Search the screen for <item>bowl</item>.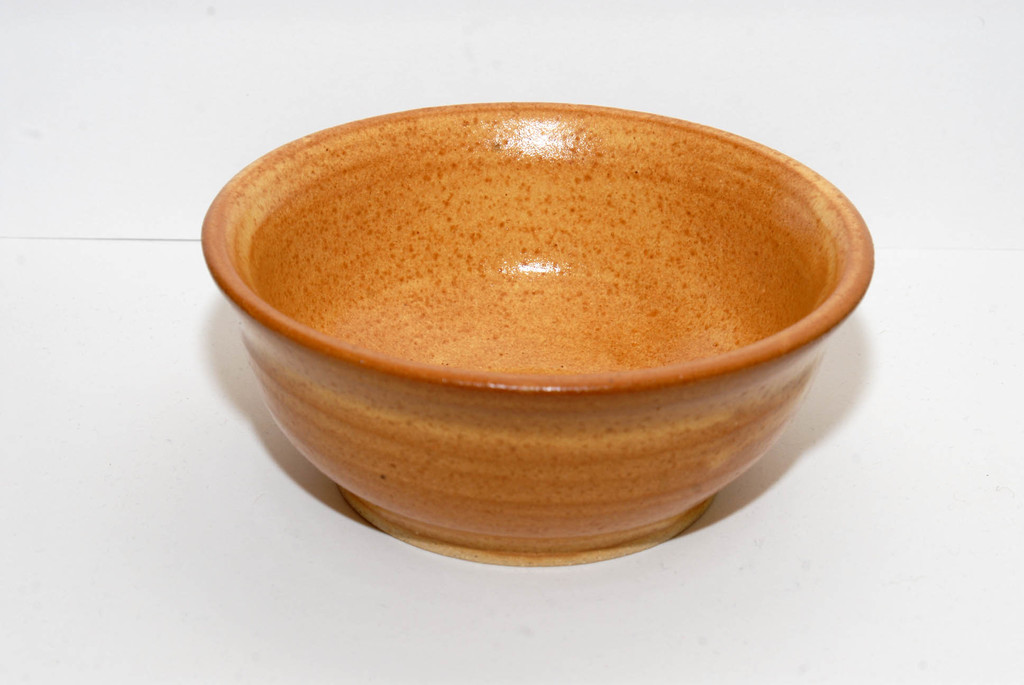
Found at left=198, top=94, right=875, bottom=571.
